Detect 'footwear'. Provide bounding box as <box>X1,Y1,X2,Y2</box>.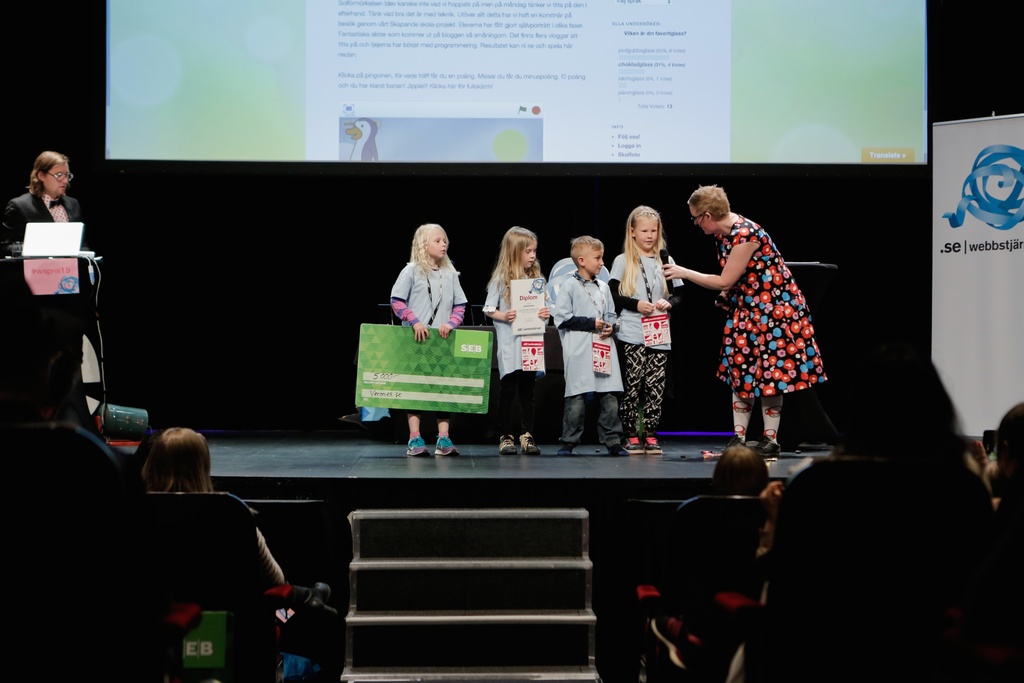
<box>514,426,540,456</box>.
